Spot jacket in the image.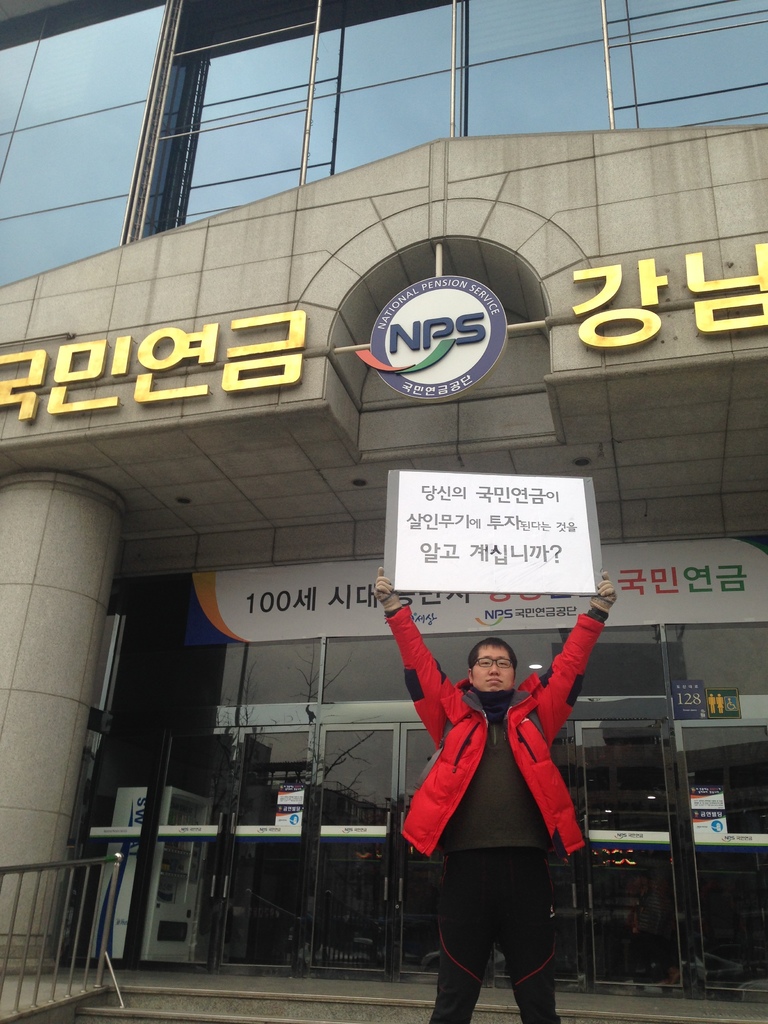
jacket found at 387:623:601:879.
